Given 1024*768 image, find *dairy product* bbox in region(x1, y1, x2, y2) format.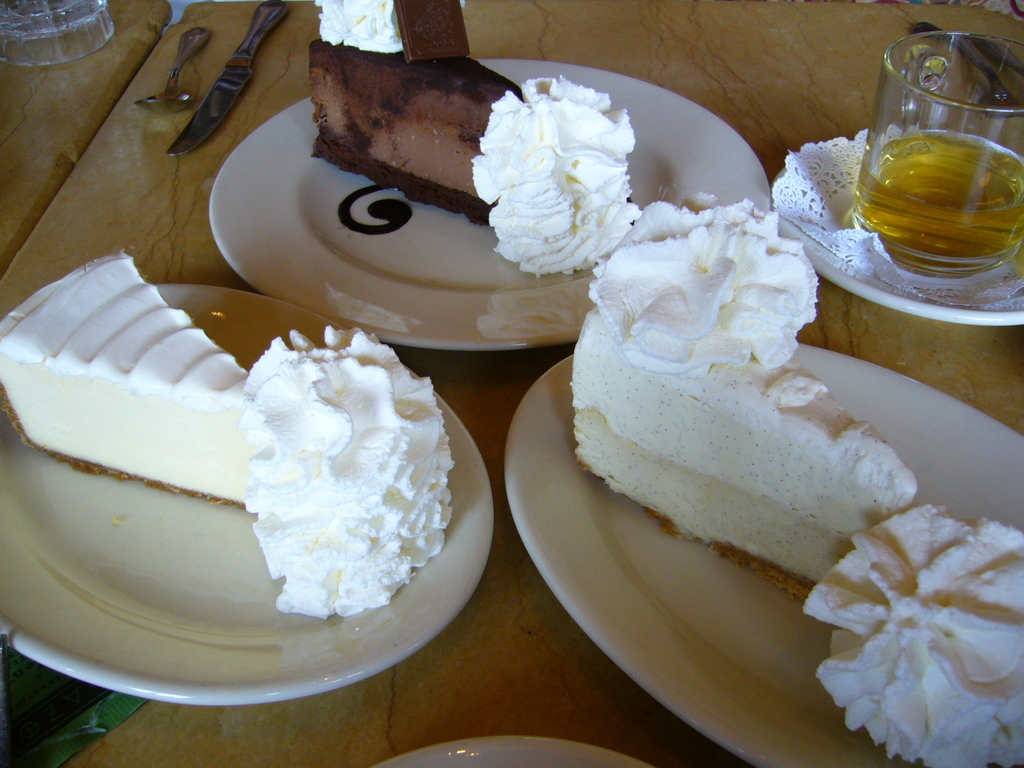
region(572, 169, 914, 598).
